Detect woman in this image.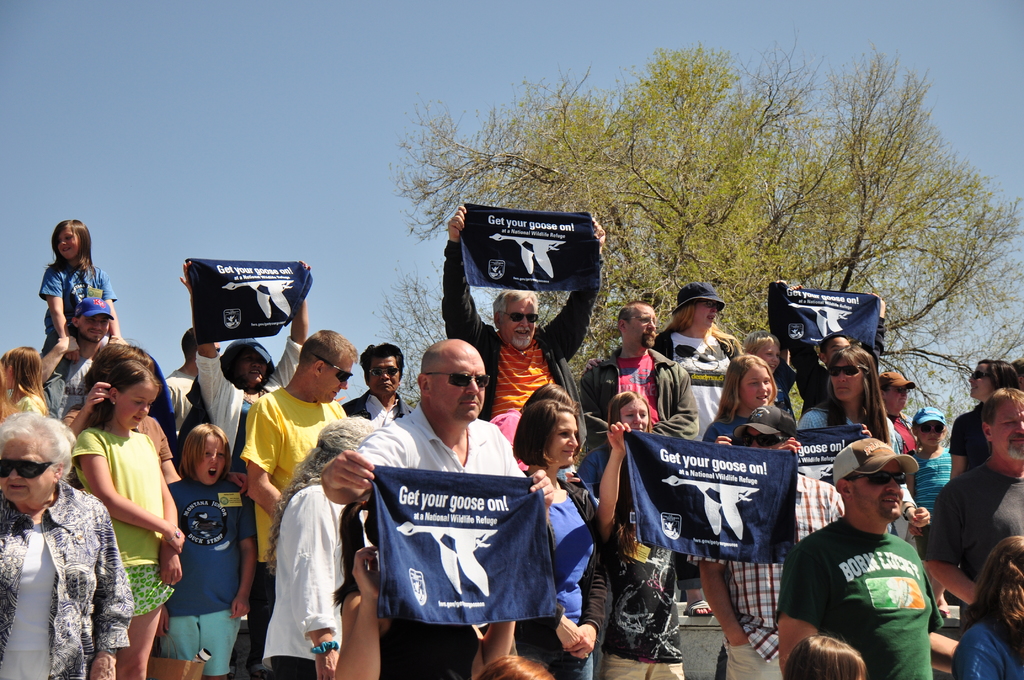
Detection: 175/259/317/478.
